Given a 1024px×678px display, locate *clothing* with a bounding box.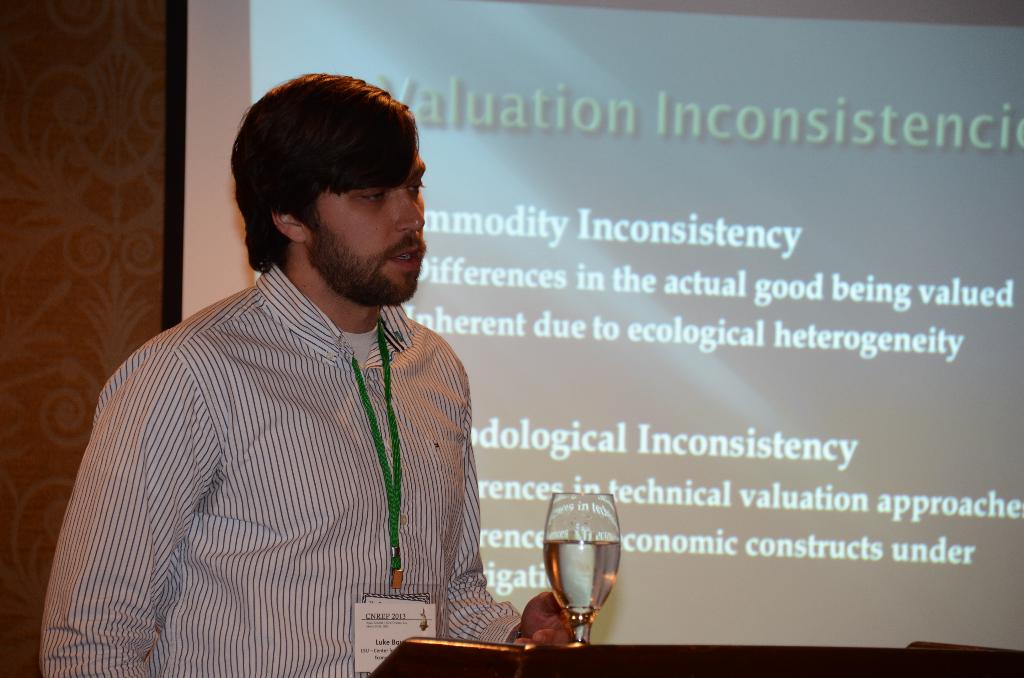
Located: [38, 266, 524, 677].
